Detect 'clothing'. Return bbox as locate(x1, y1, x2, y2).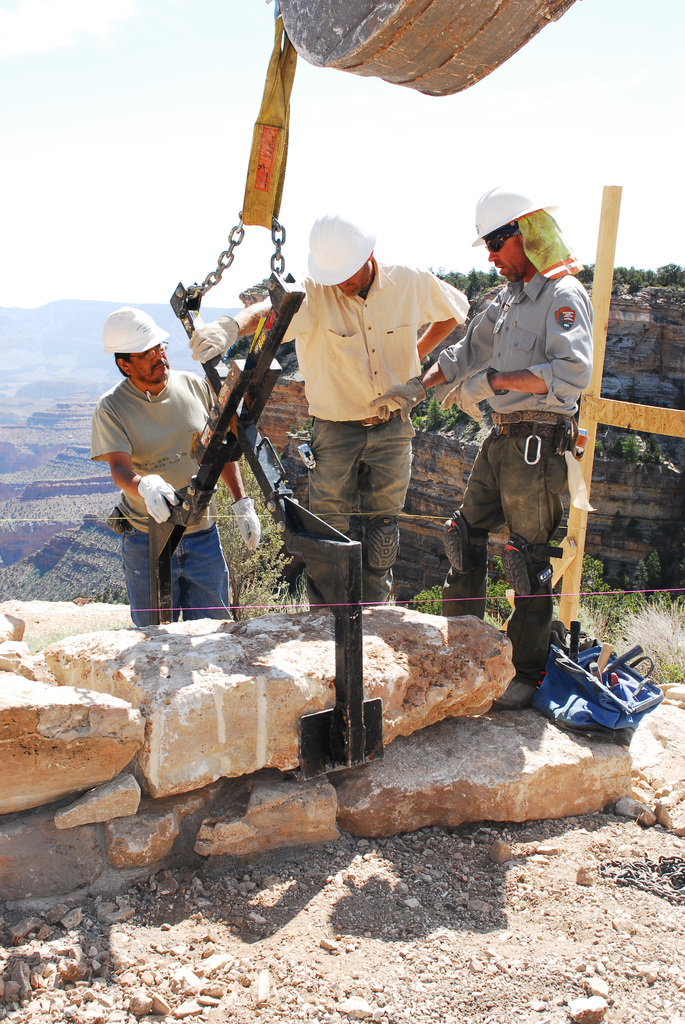
locate(437, 269, 594, 691).
